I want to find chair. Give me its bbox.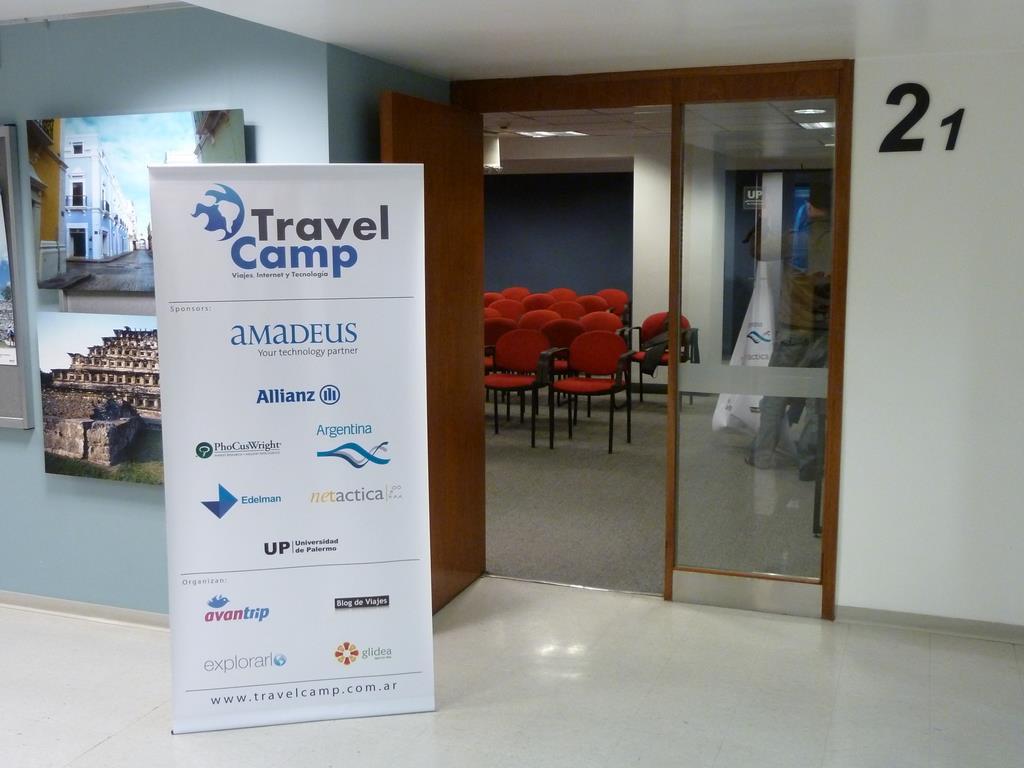
(left=482, top=305, right=510, bottom=330).
